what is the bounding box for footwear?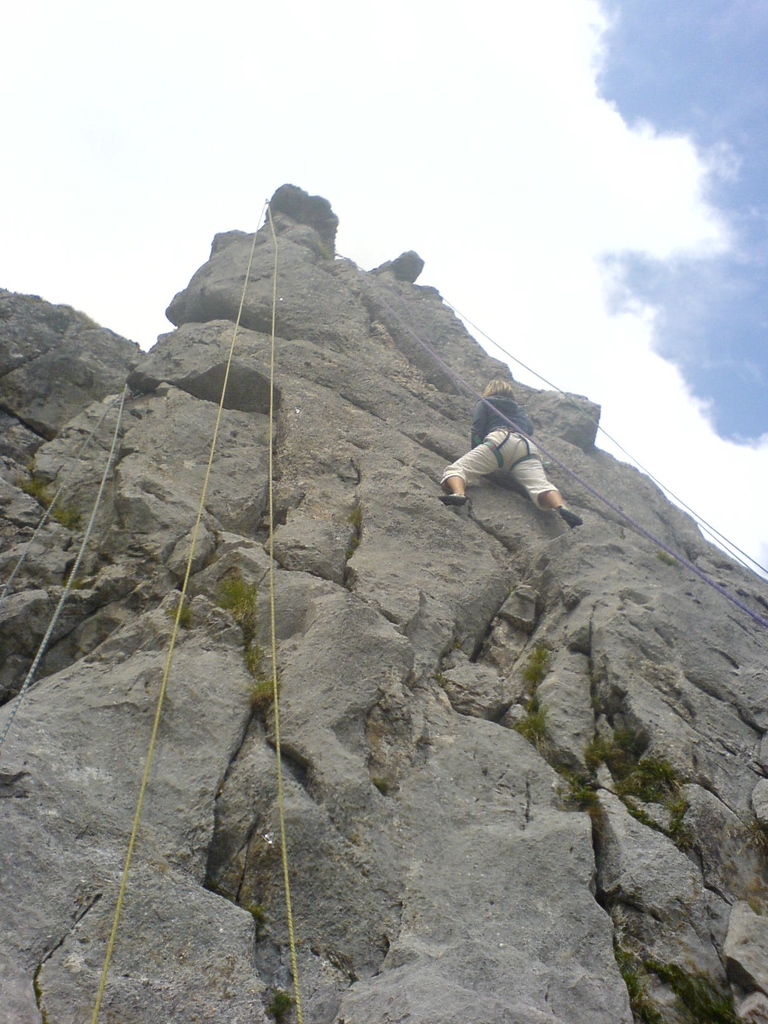
bbox=(436, 493, 468, 503).
